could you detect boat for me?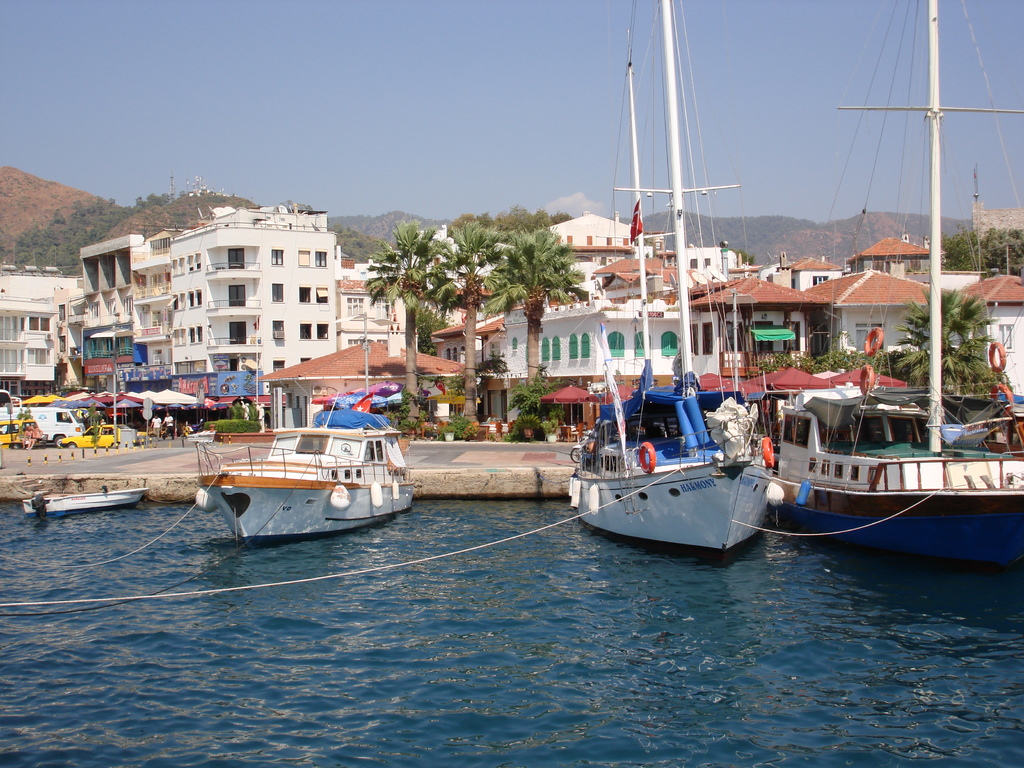
Detection result: (767,0,1023,586).
